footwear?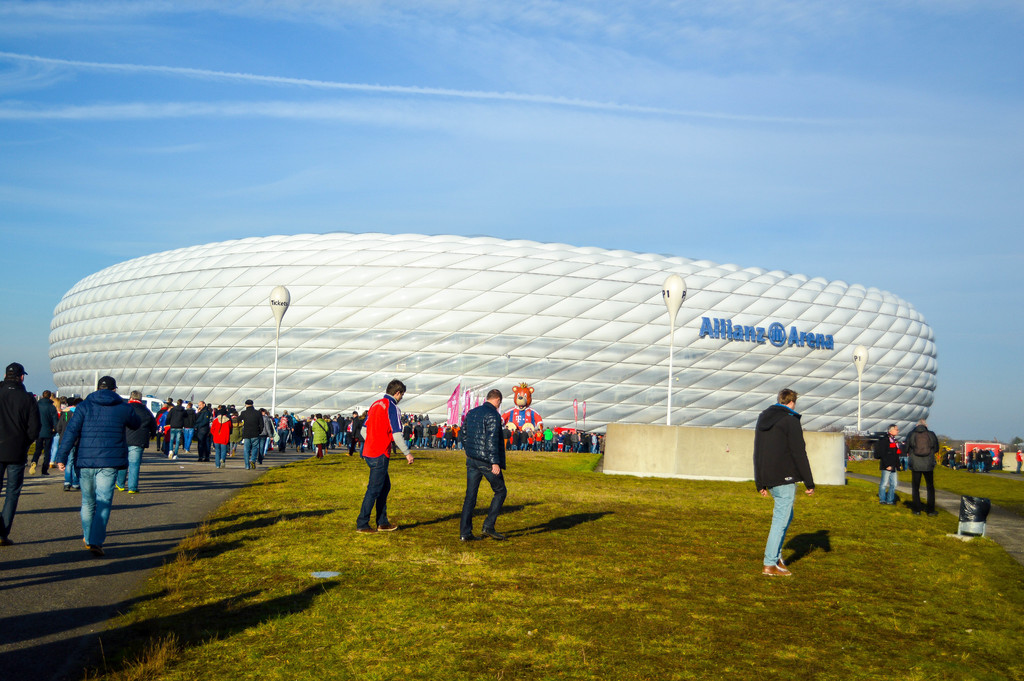
select_region(165, 451, 175, 461)
